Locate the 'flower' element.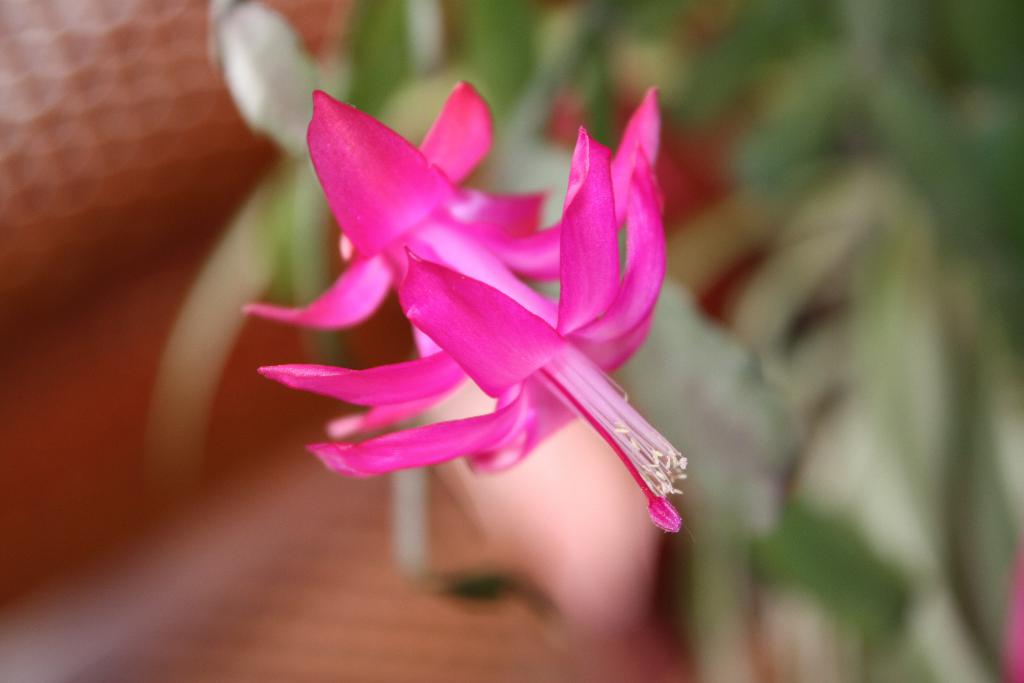
Element bbox: 266/79/682/543.
